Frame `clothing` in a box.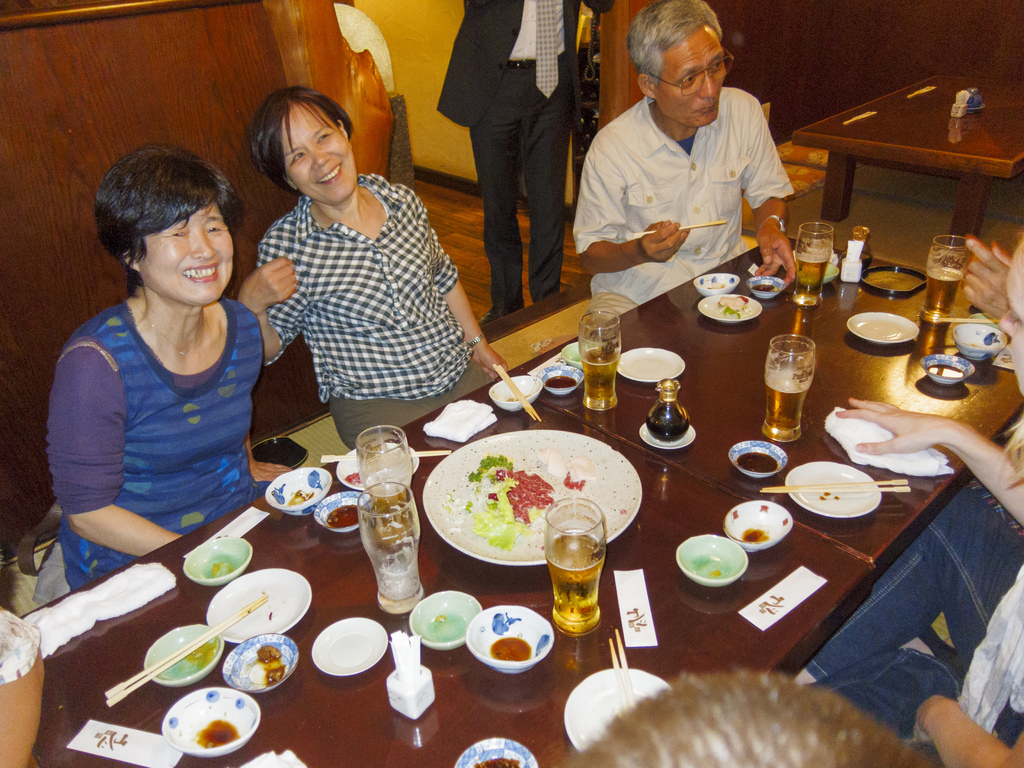
BBox(11, 257, 281, 598).
